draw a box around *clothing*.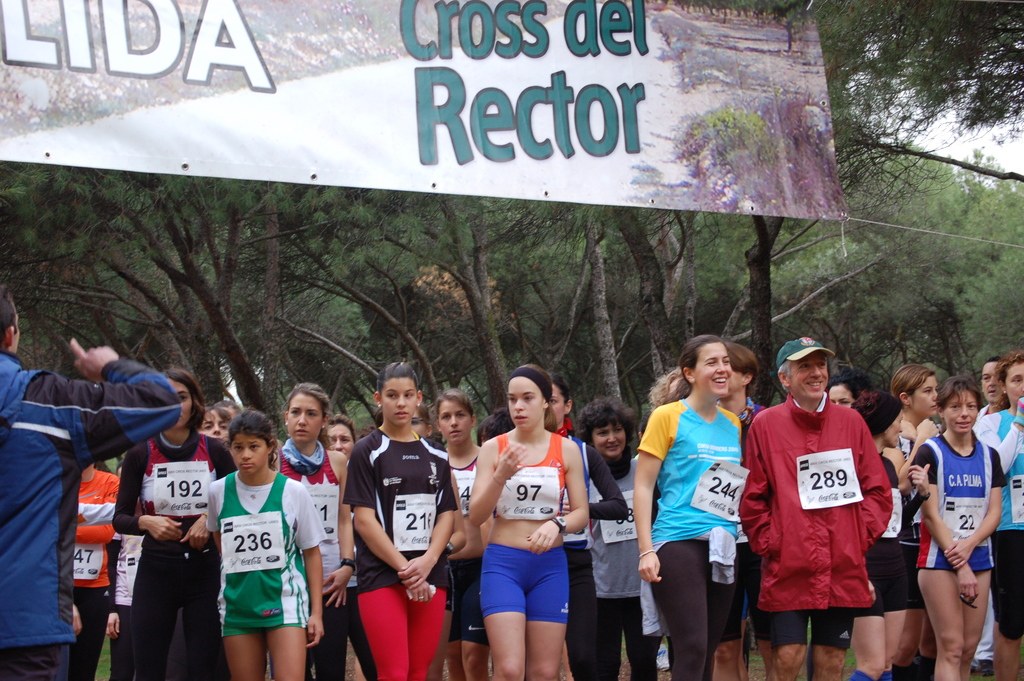
x1=716, y1=398, x2=764, y2=468.
